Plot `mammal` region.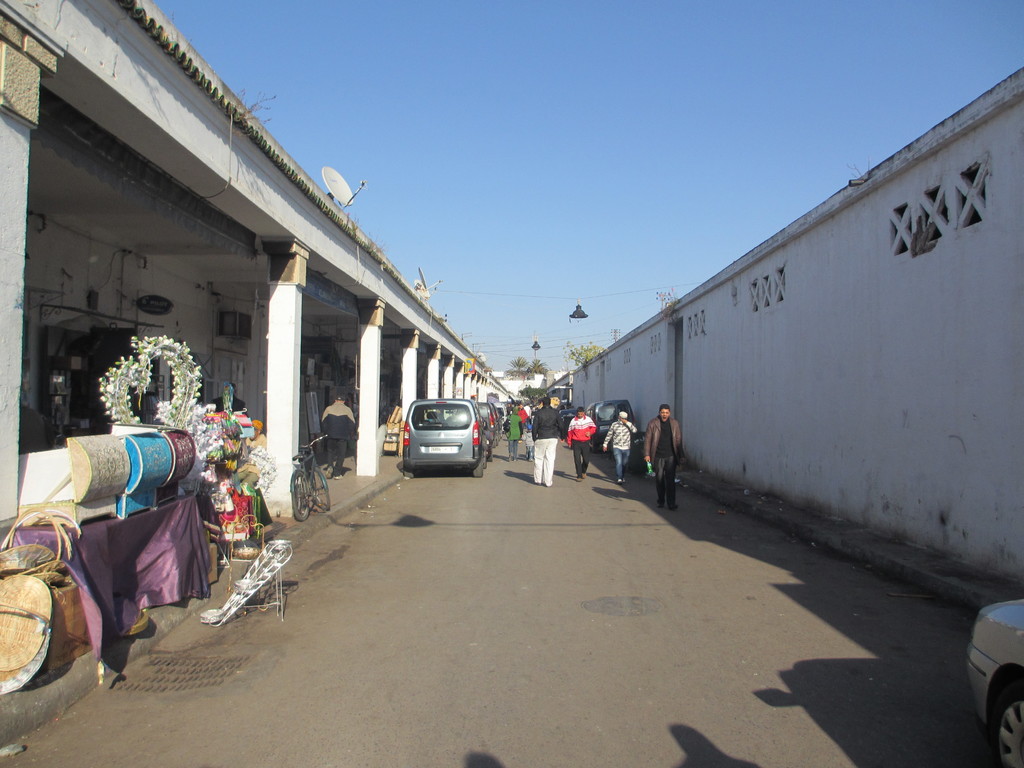
Plotted at bbox(567, 404, 599, 480).
